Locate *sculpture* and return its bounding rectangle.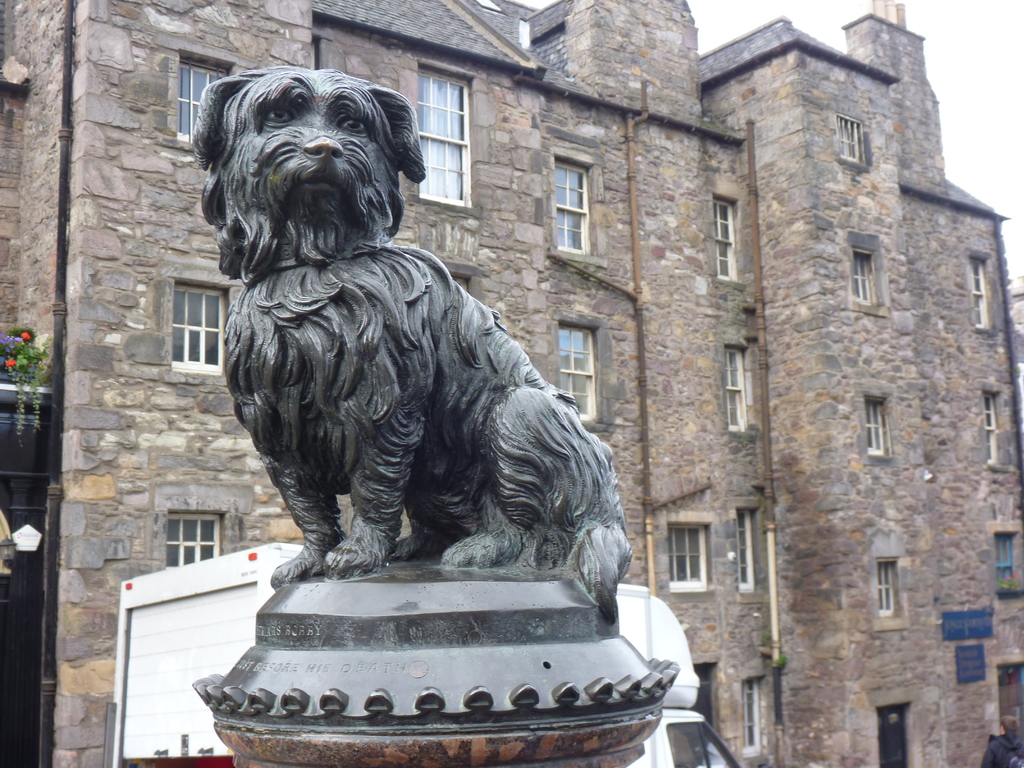
locate(208, 71, 644, 666).
